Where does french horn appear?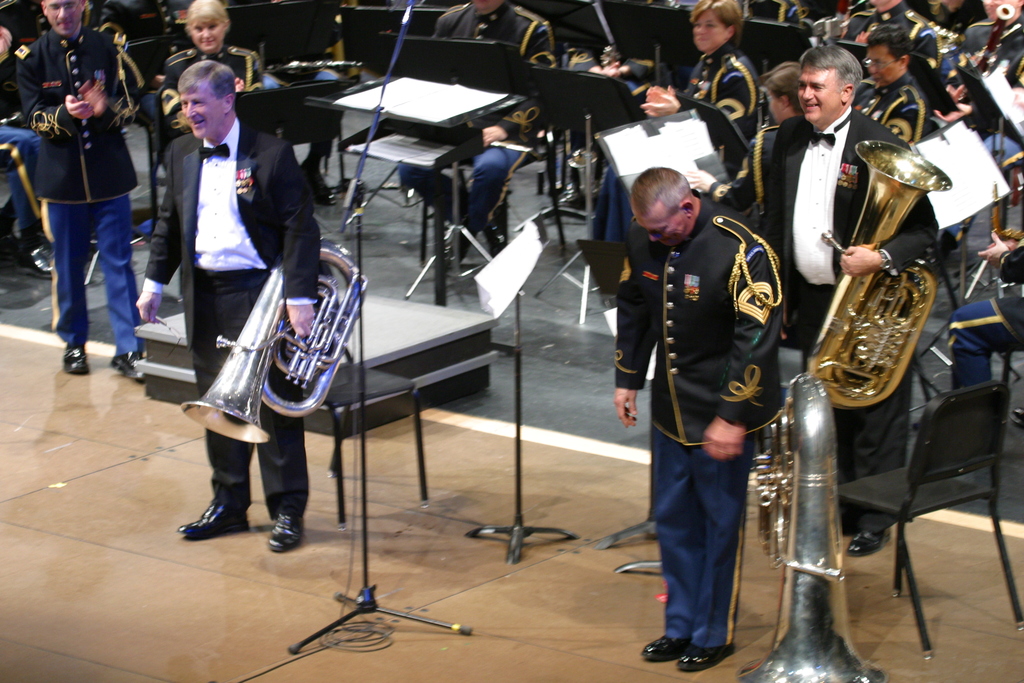
Appears at [left=735, top=368, right=889, bottom=682].
